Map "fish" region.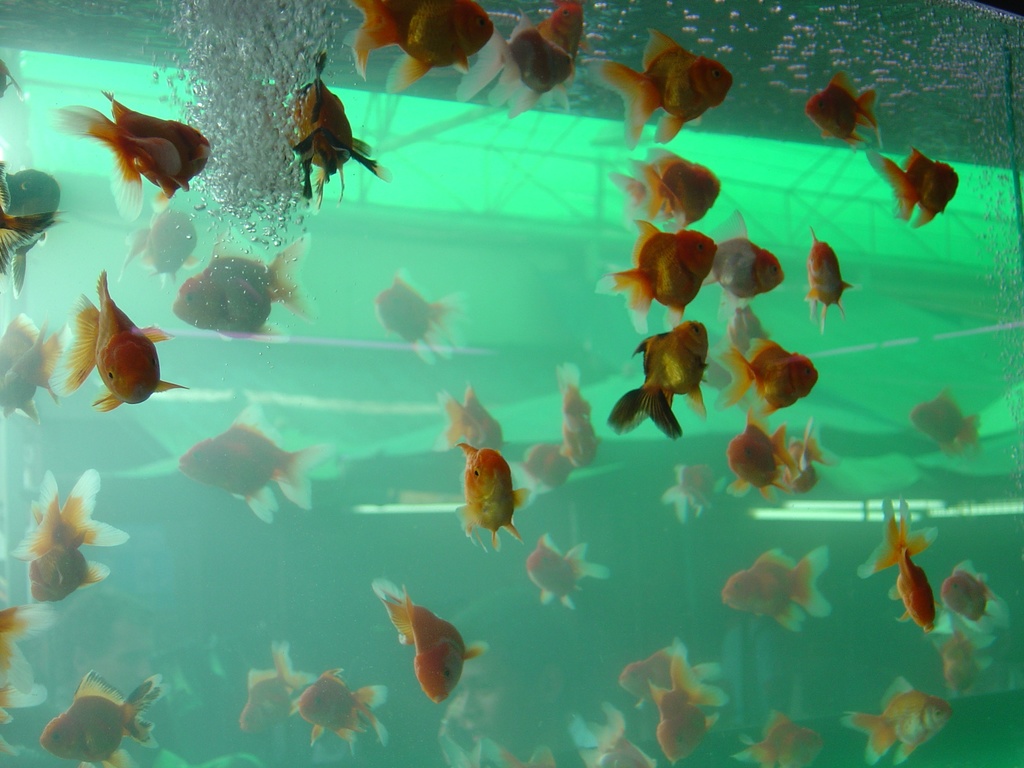
Mapped to (833, 675, 956, 767).
